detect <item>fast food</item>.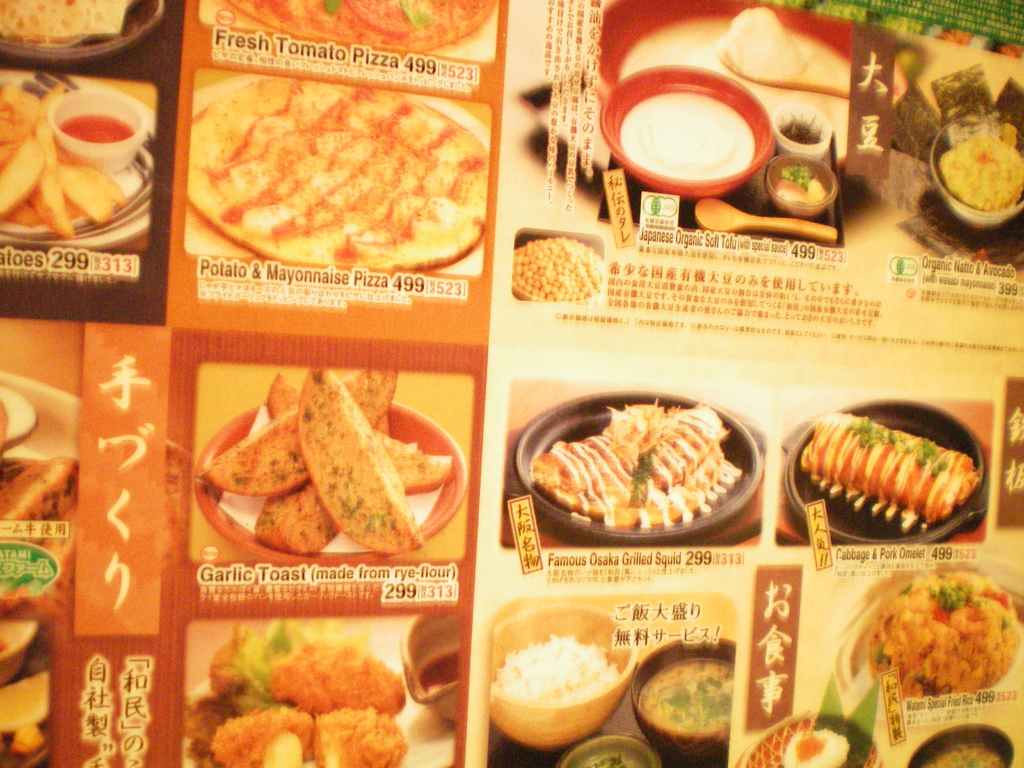
Detected at {"left": 228, "top": 0, "right": 500, "bottom": 53}.
